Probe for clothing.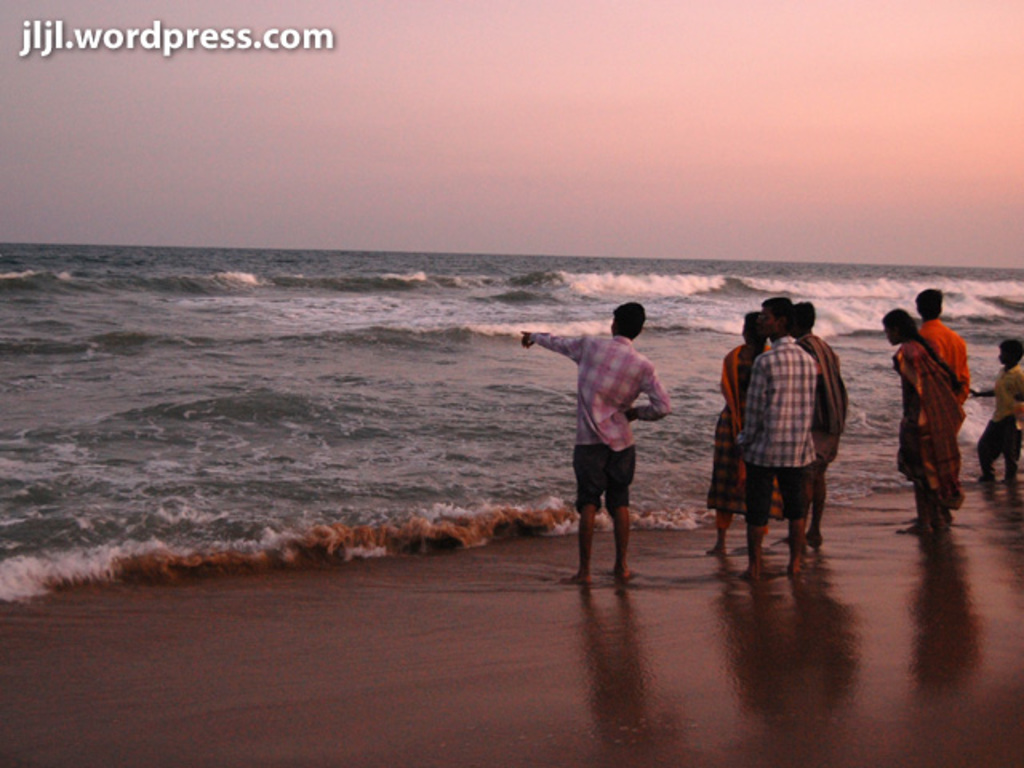
Probe result: (973,355,1022,466).
